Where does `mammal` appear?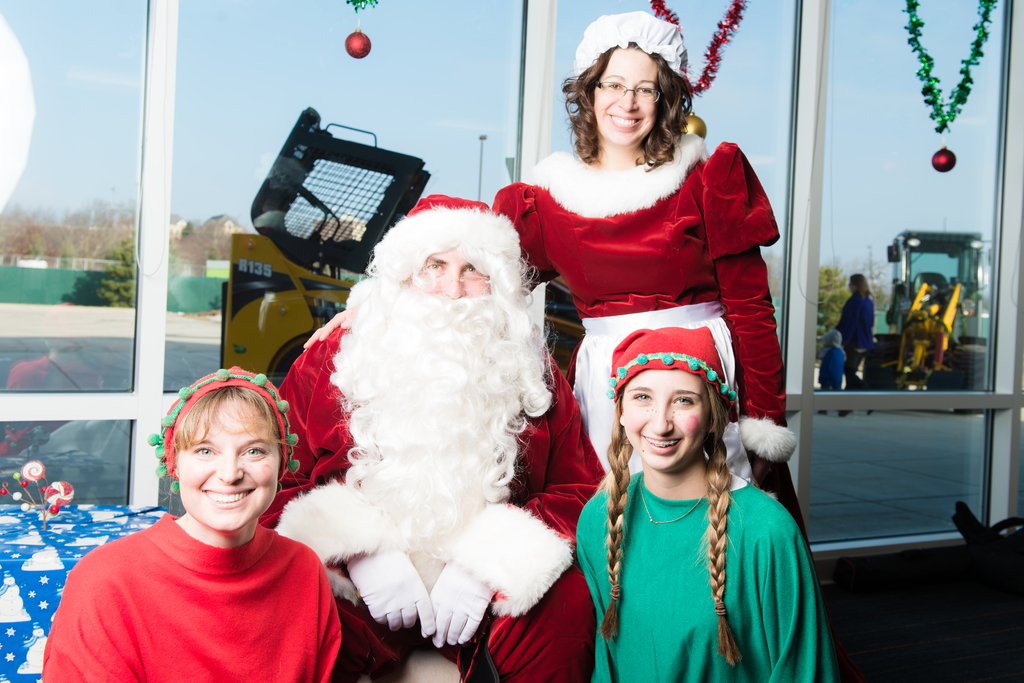
Appears at left=488, top=13, right=799, bottom=513.
